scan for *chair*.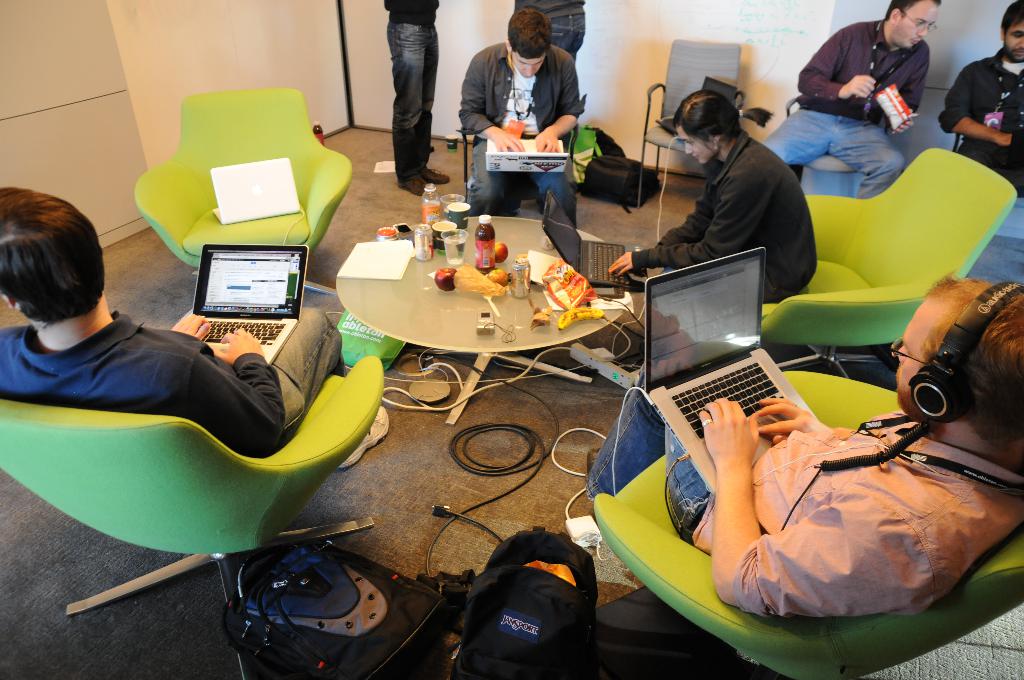
Scan result: rect(135, 86, 353, 277).
